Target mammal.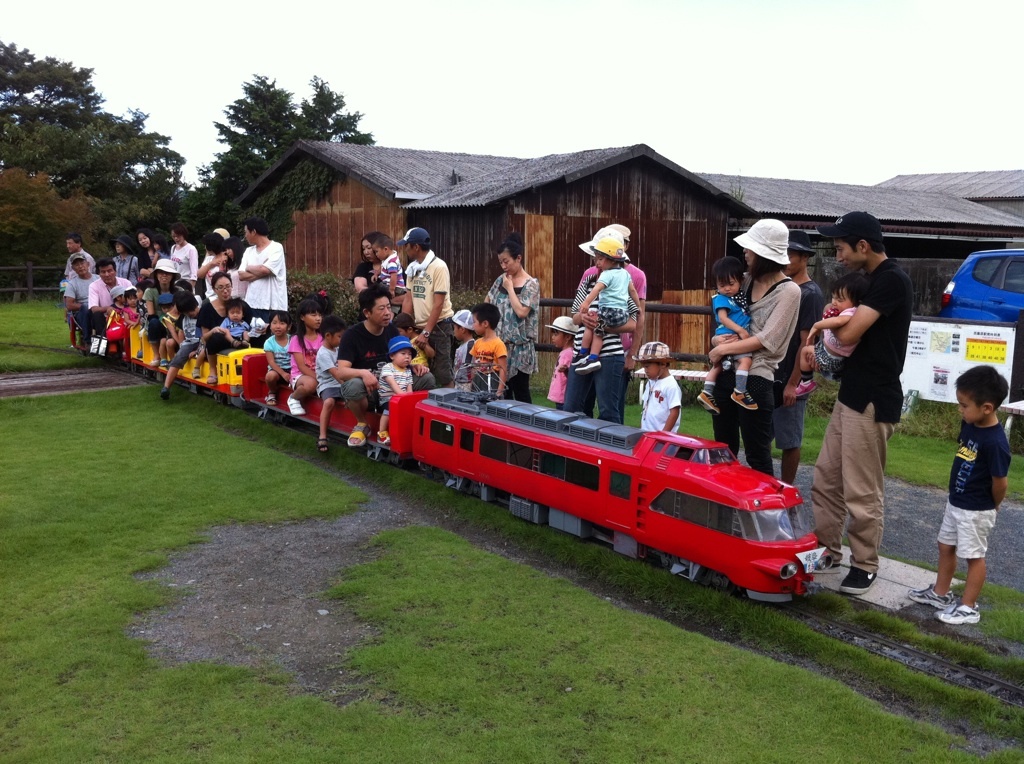
Target region: 796, 272, 860, 395.
